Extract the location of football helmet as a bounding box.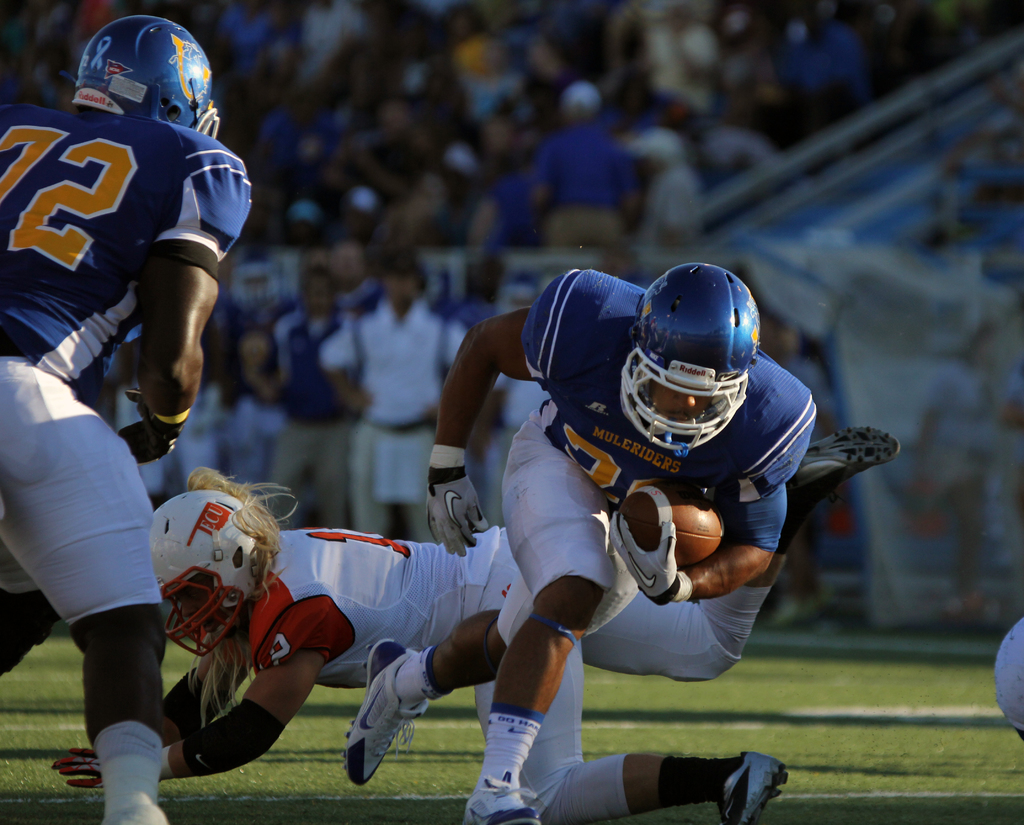
bbox(66, 13, 209, 145).
